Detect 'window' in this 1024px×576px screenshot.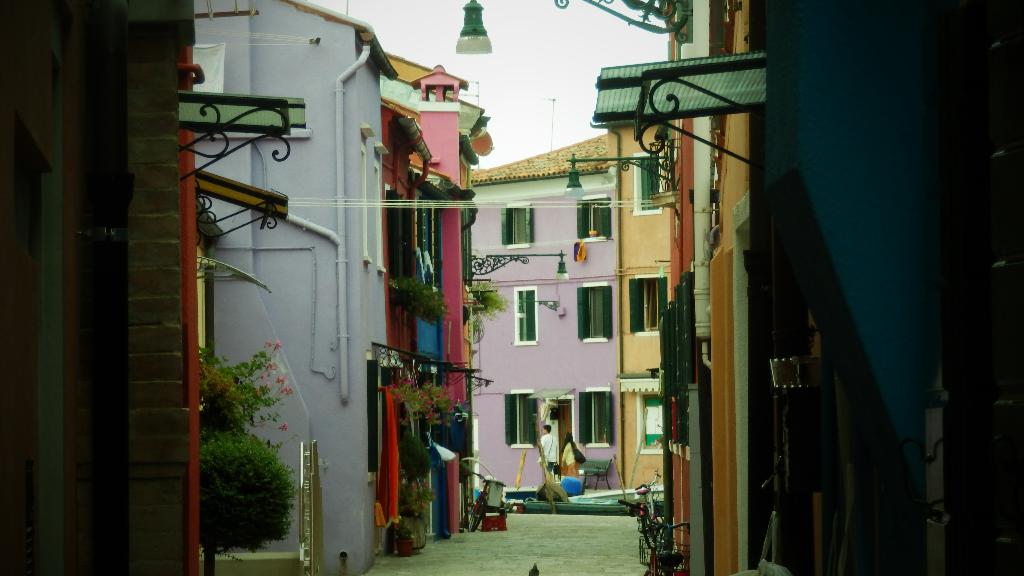
Detection: <bbox>580, 278, 609, 342</bbox>.
